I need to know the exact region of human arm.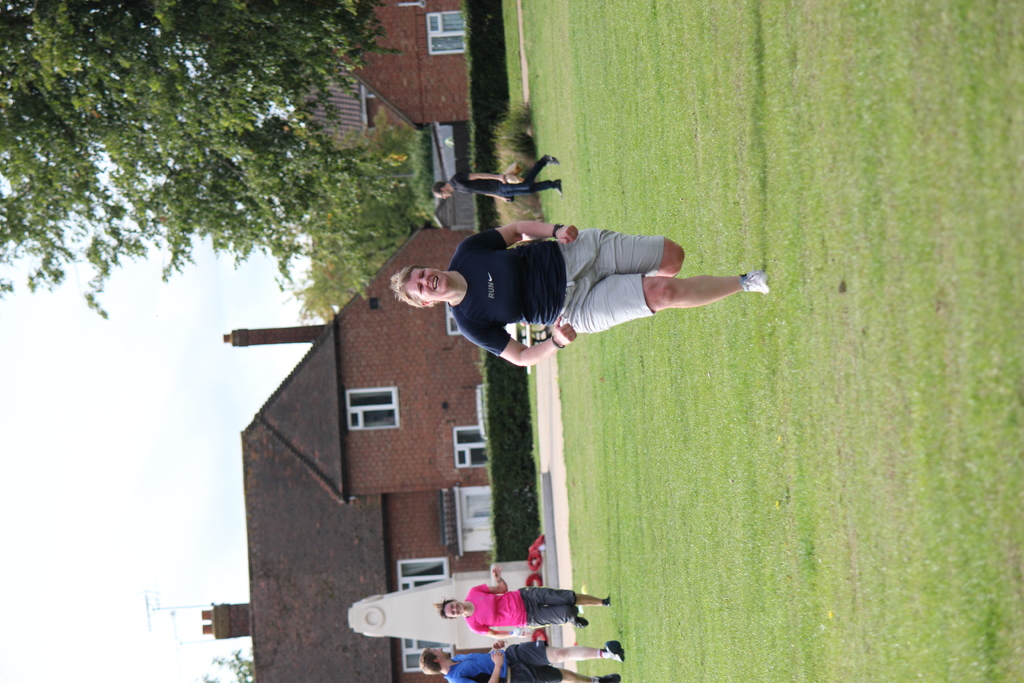
Region: x1=456 y1=173 x2=505 y2=185.
